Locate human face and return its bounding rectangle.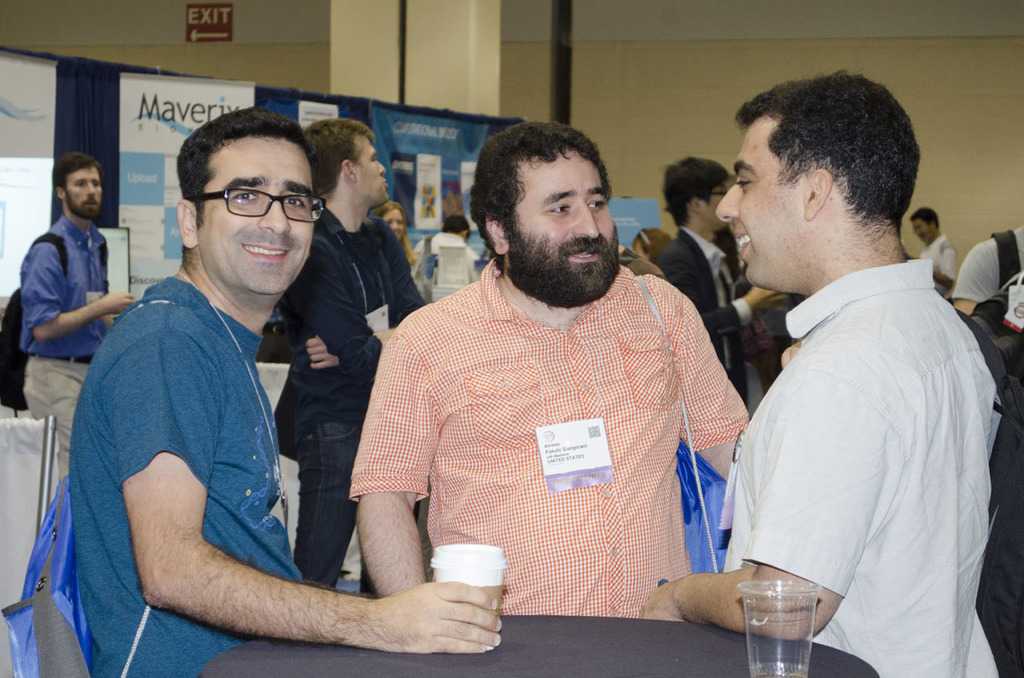
<bbox>64, 165, 104, 217</bbox>.
